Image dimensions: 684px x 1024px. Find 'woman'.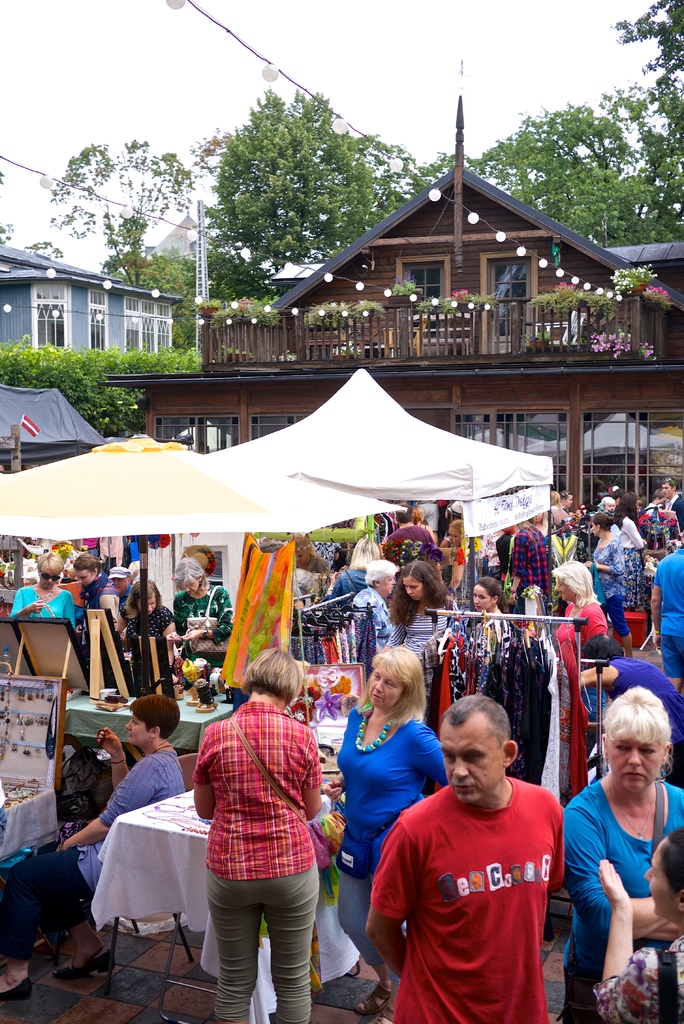
region(471, 572, 517, 655).
